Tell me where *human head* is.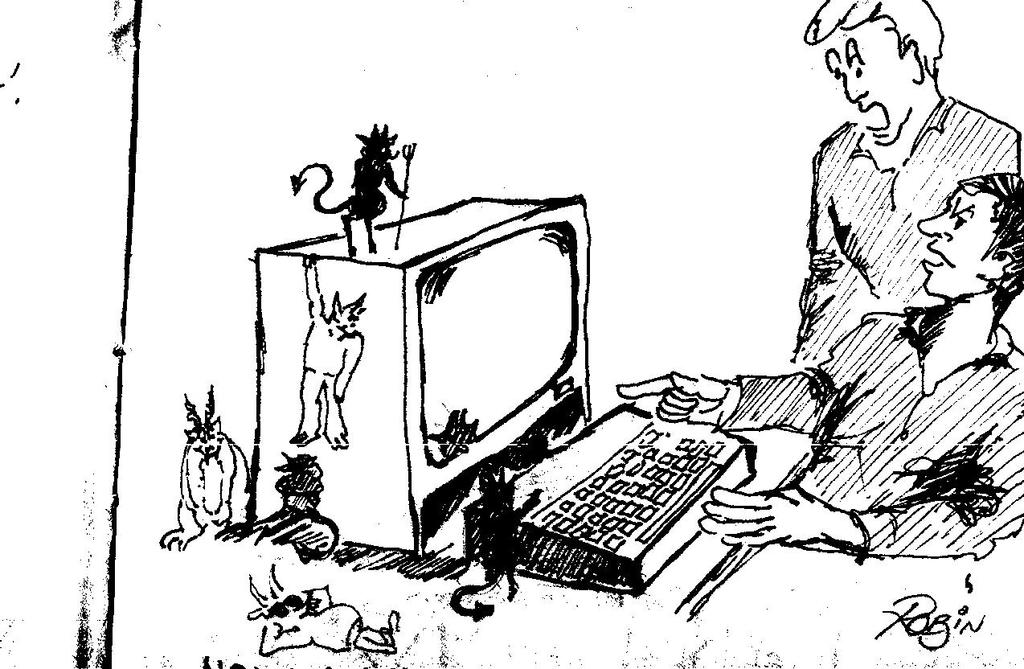
*human head* is at box(915, 174, 1023, 304).
